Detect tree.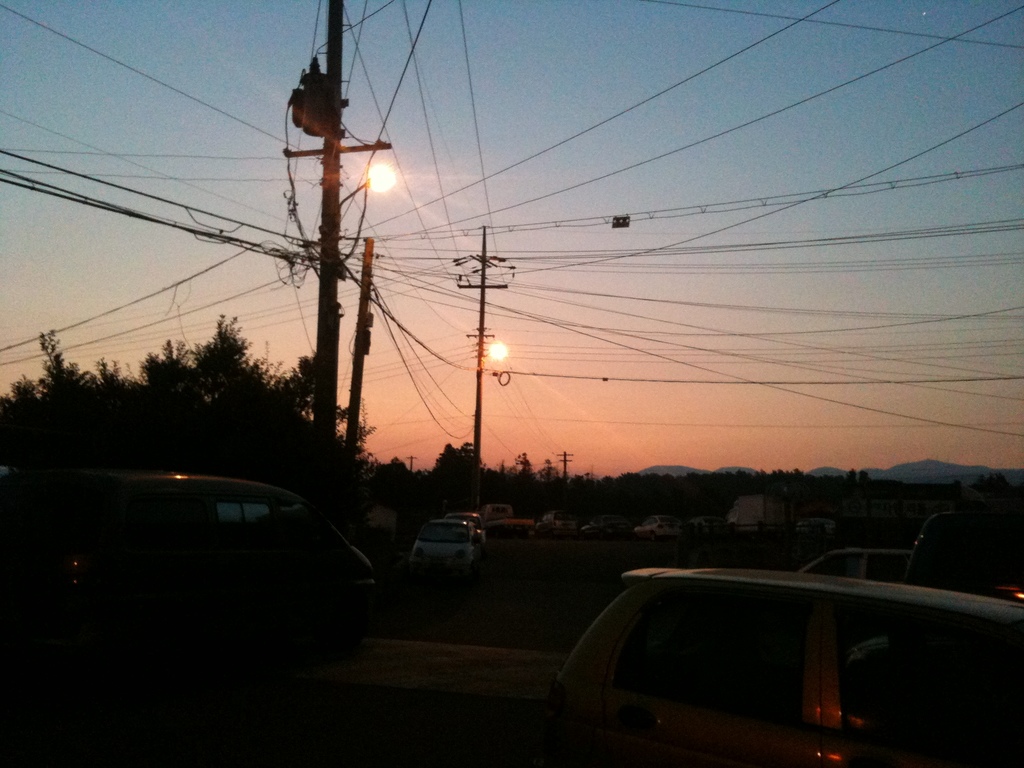
Detected at (371,451,413,499).
